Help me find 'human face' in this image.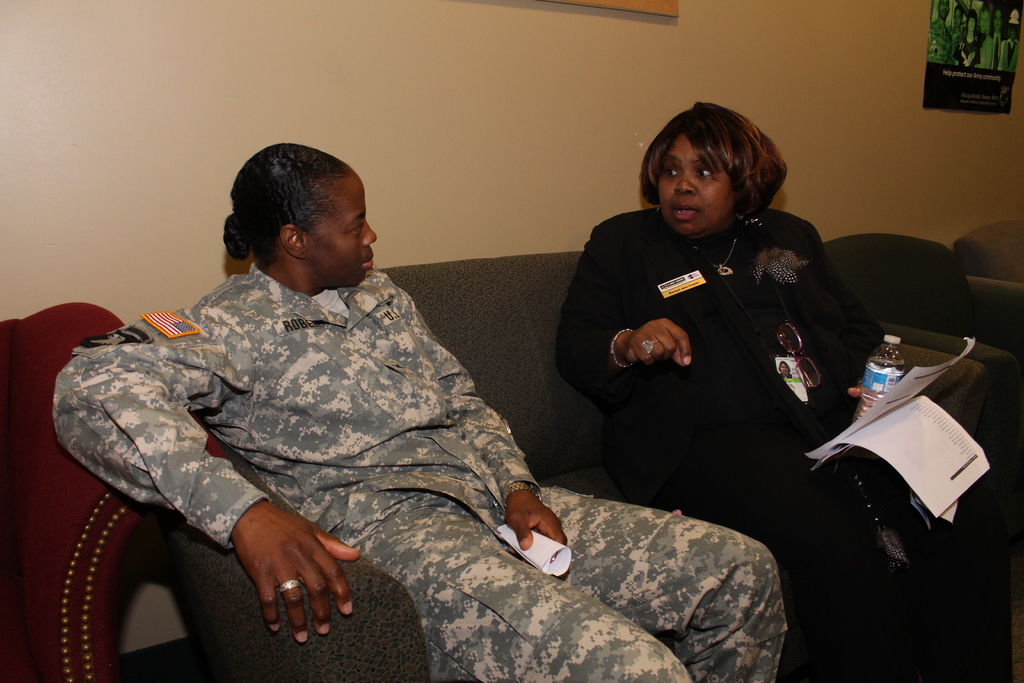
Found it: 311 176 380 288.
